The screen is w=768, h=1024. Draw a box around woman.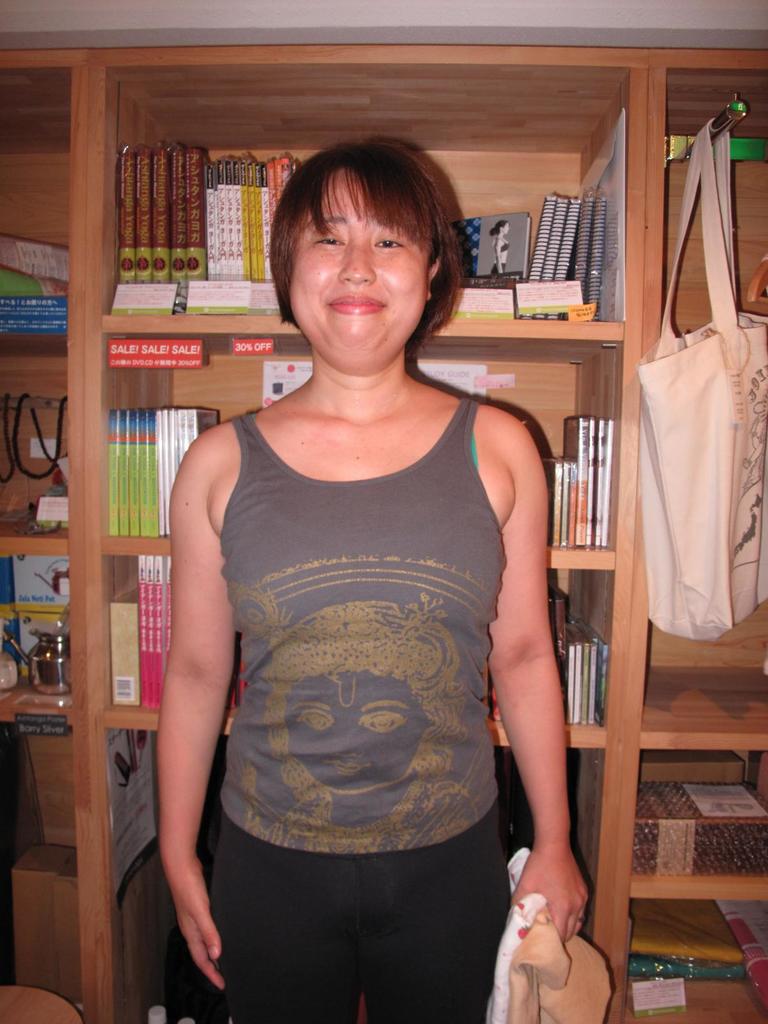
[left=120, top=139, right=571, bottom=966].
